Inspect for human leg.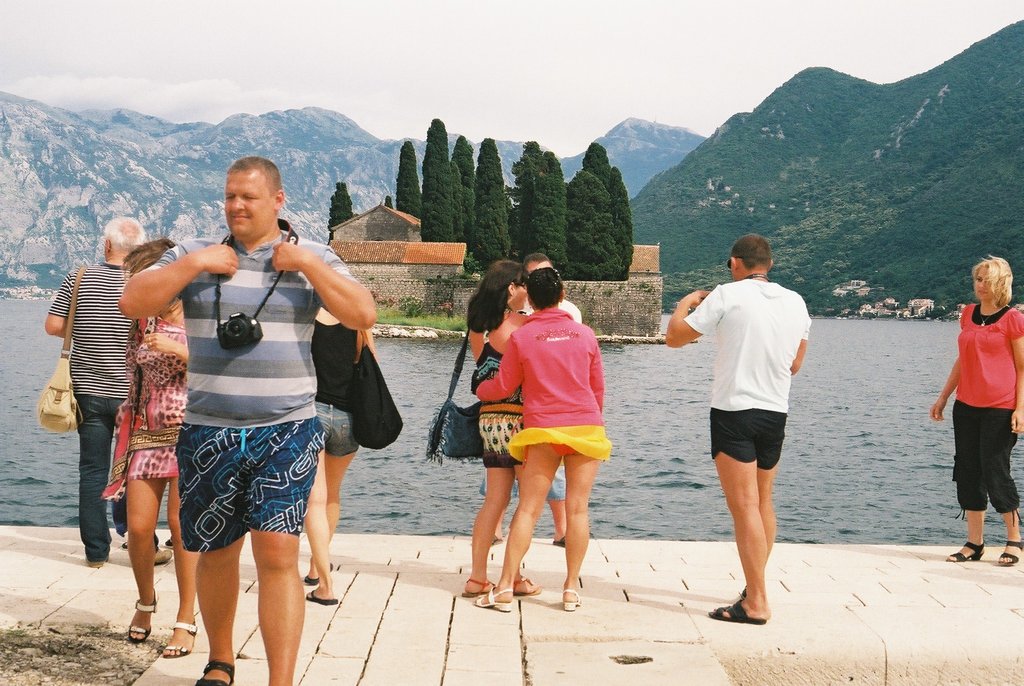
Inspection: <region>988, 406, 1023, 564</region>.
